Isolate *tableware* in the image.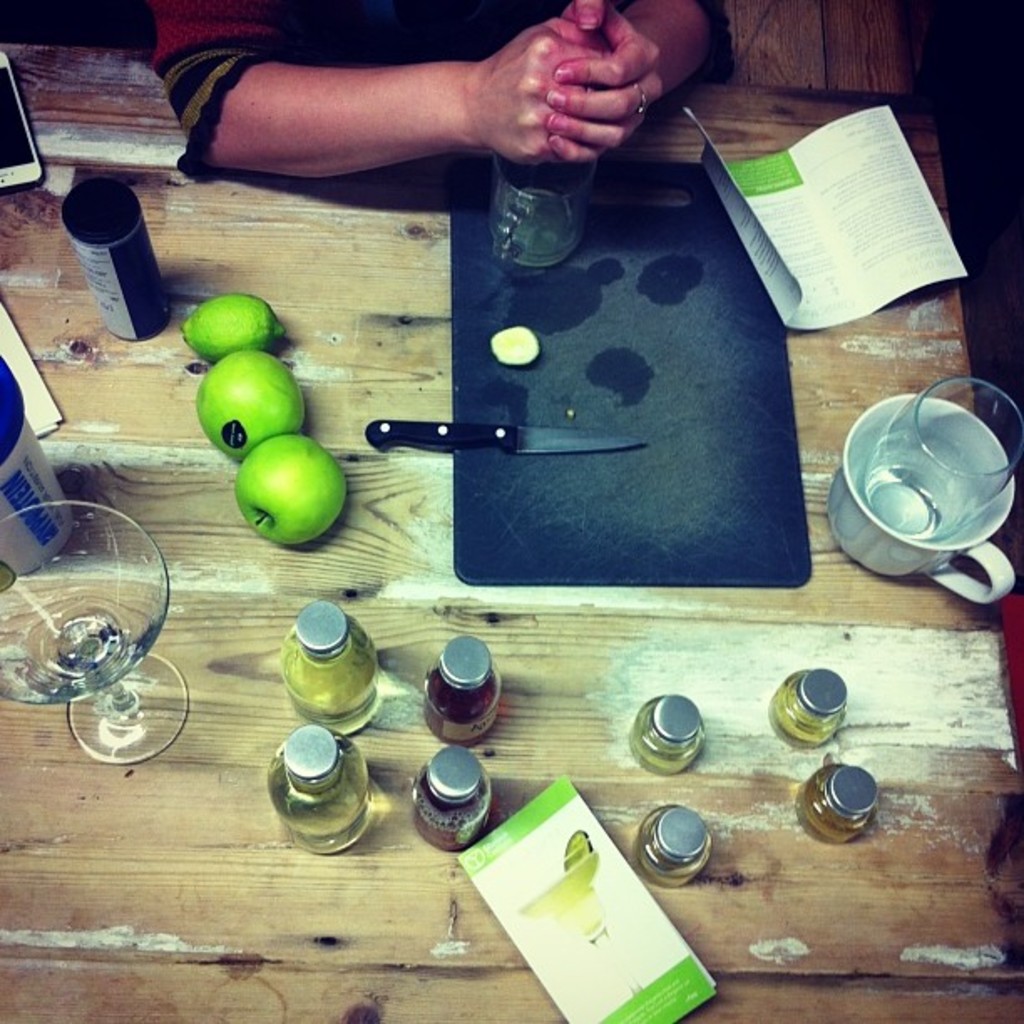
Isolated region: (left=0, top=497, right=192, bottom=771).
